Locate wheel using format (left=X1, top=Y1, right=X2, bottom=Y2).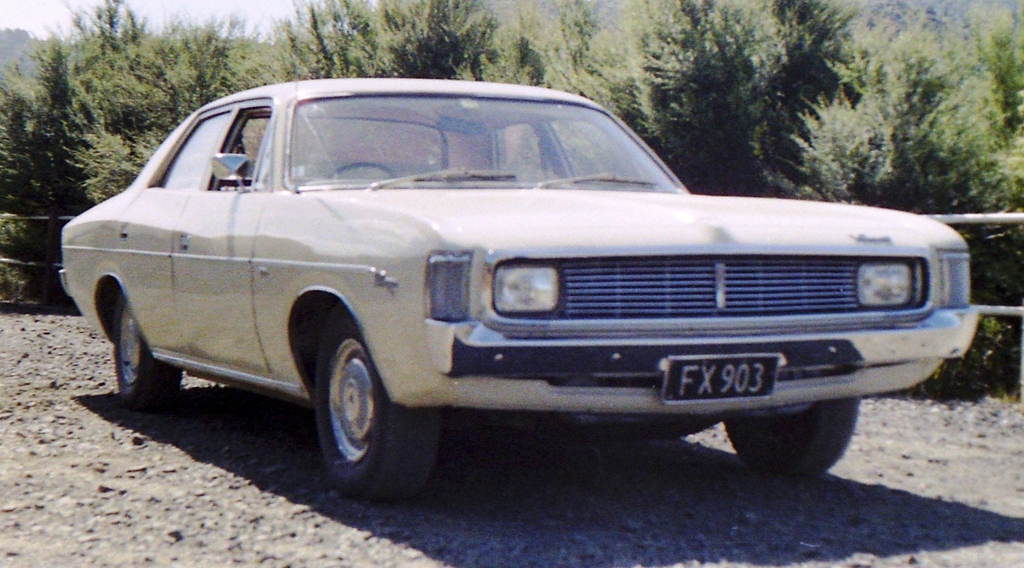
(left=324, top=158, right=398, bottom=182).
